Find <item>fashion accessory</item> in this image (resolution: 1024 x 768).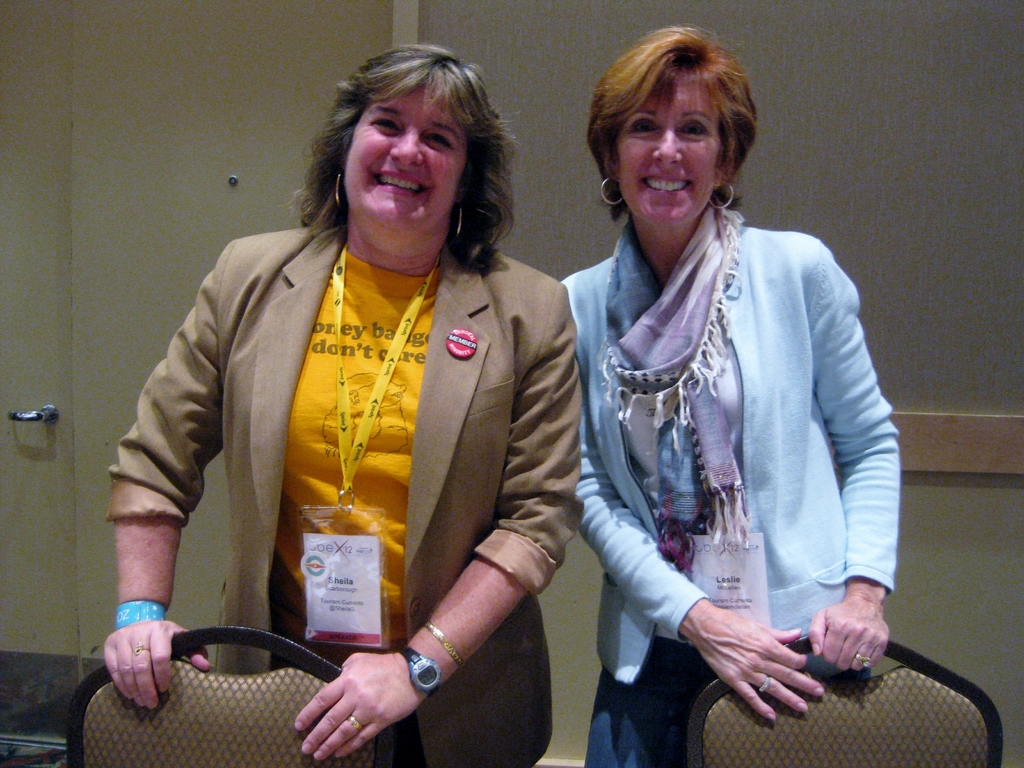
box=[401, 637, 444, 699].
